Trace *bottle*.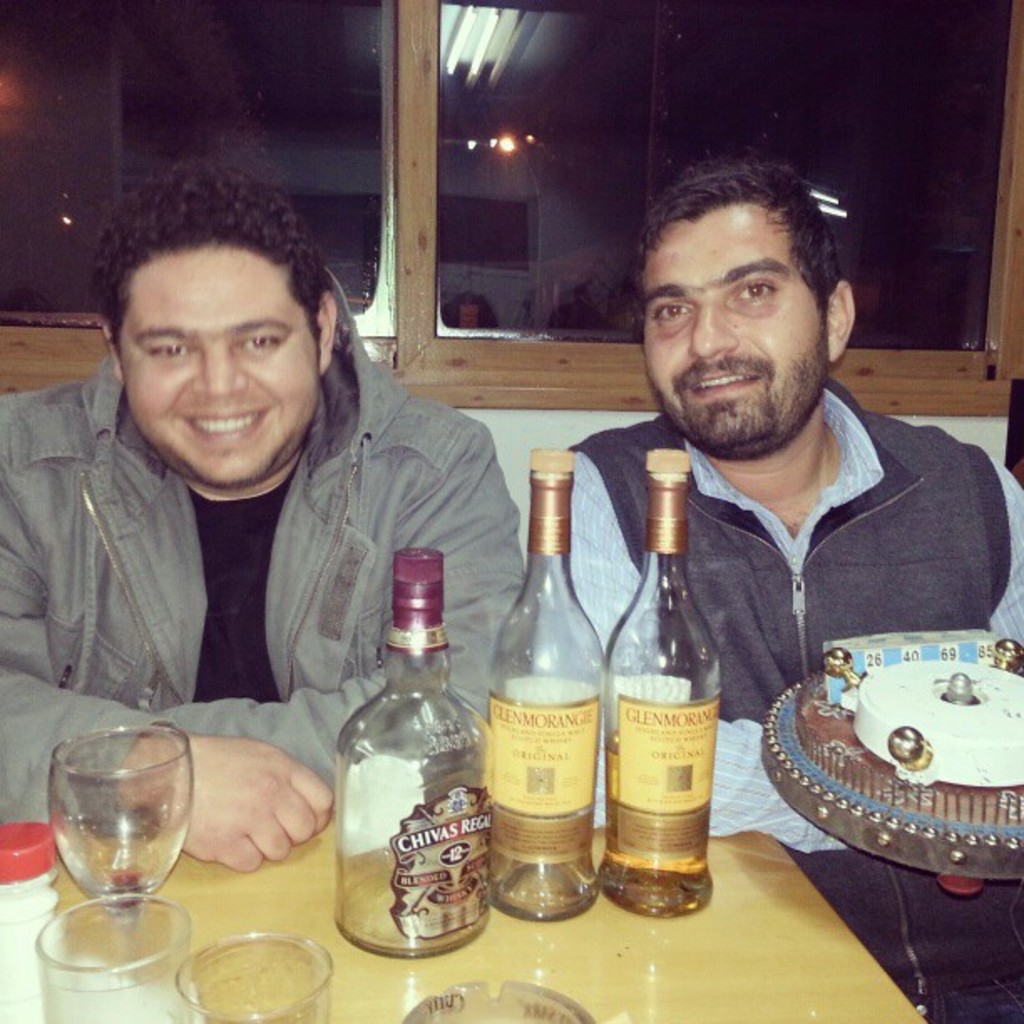
Traced to (490,450,607,919).
